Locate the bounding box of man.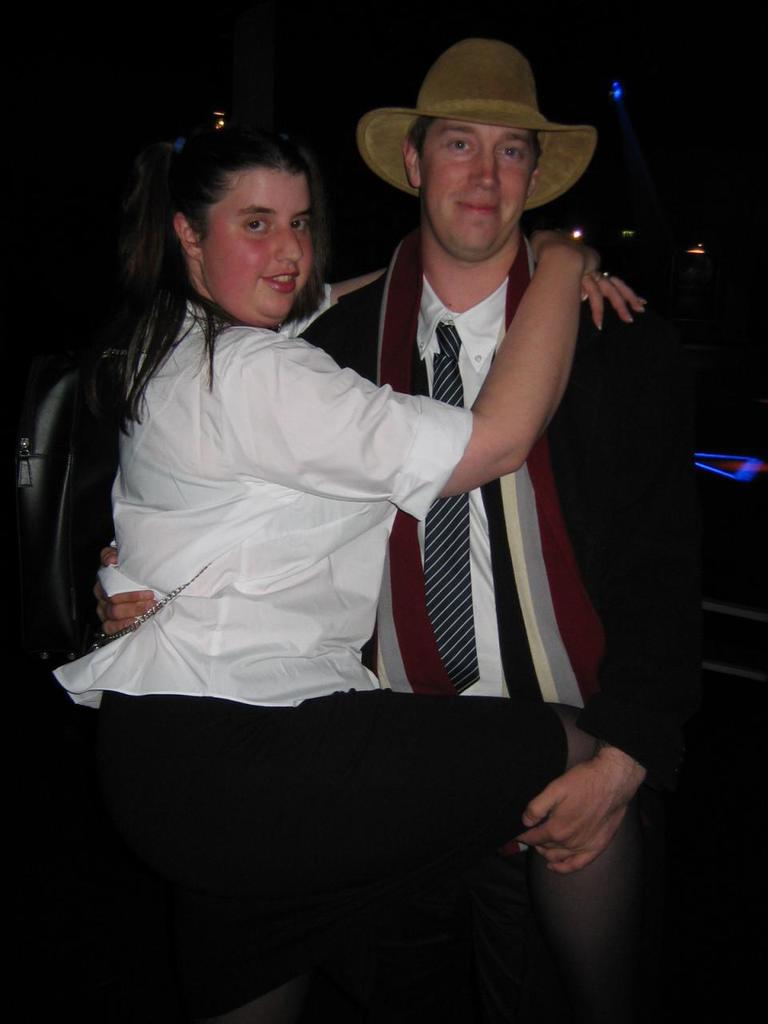
Bounding box: (148, 44, 630, 914).
